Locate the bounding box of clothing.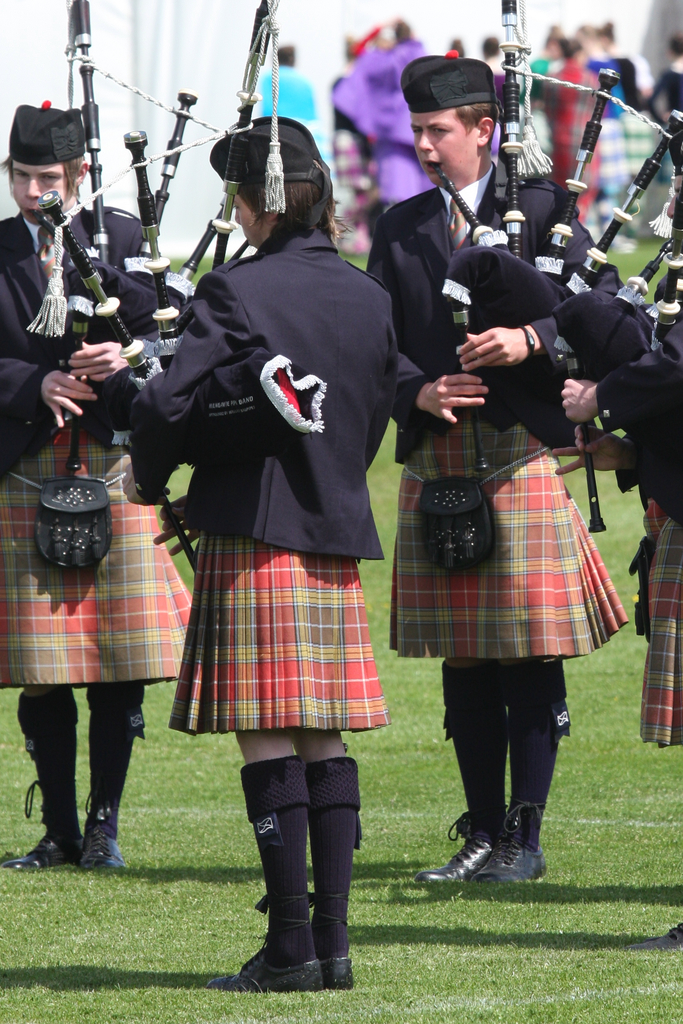
Bounding box: 639 521 682 753.
